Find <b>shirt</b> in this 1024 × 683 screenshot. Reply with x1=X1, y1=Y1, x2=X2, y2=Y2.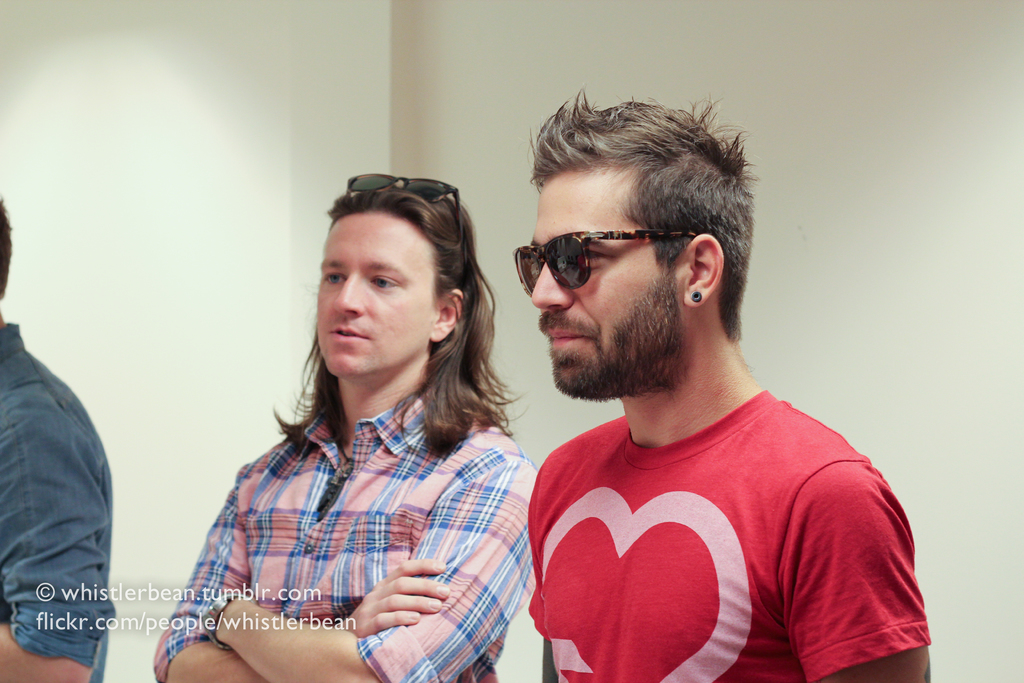
x1=3, y1=317, x2=111, y2=682.
